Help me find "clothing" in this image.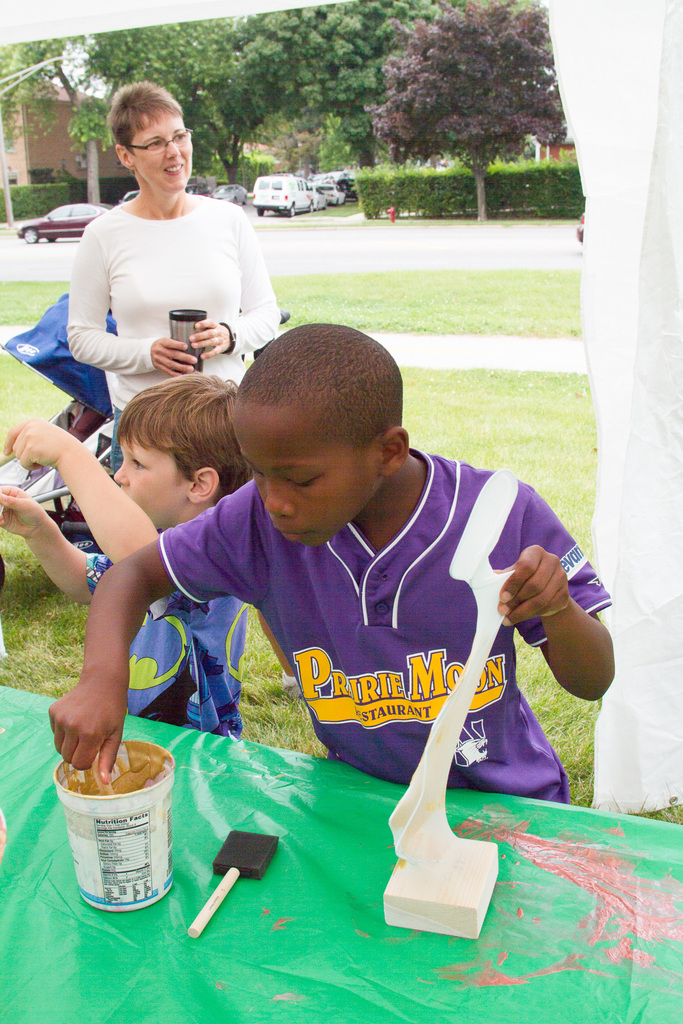
Found it: bbox(70, 198, 277, 726).
